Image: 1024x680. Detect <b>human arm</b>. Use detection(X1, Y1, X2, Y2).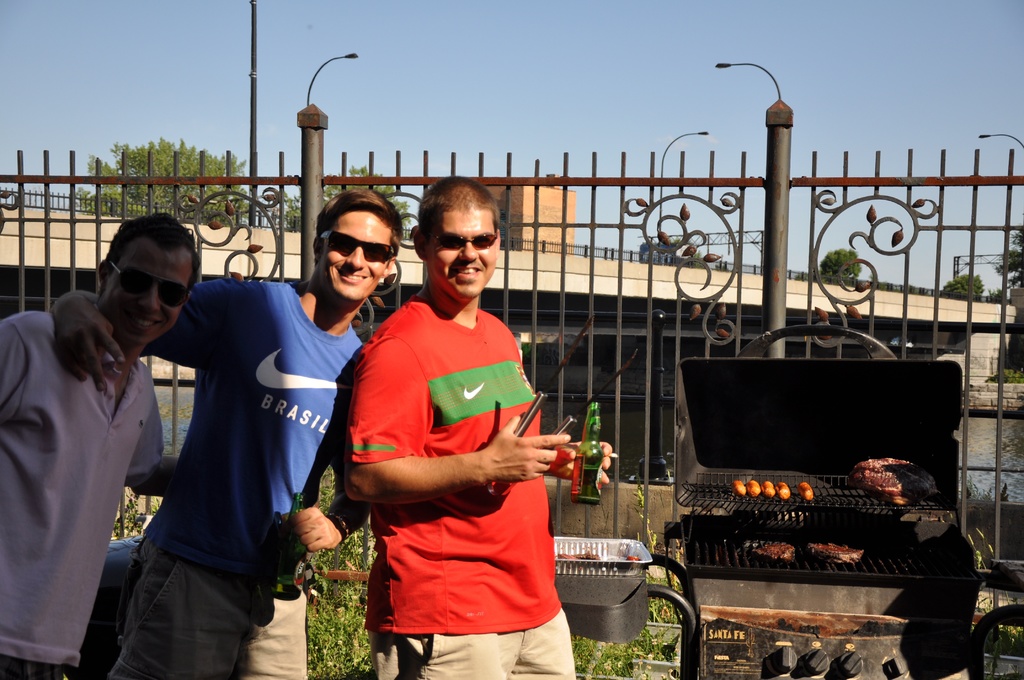
detection(541, 434, 614, 485).
